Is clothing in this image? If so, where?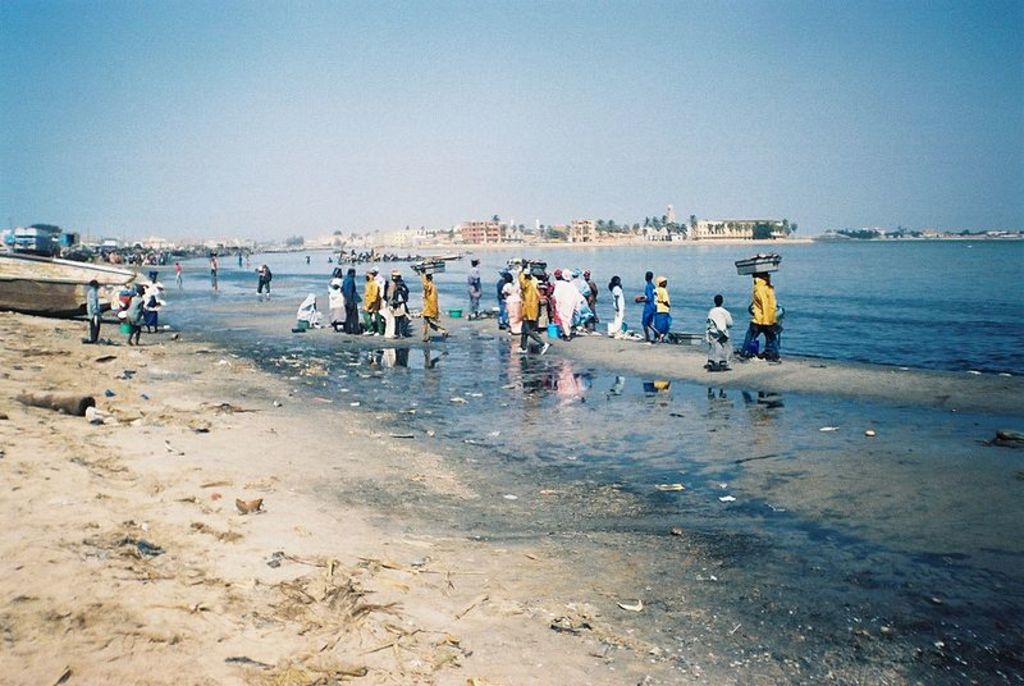
Yes, at detection(419, 273, 440, 335).
